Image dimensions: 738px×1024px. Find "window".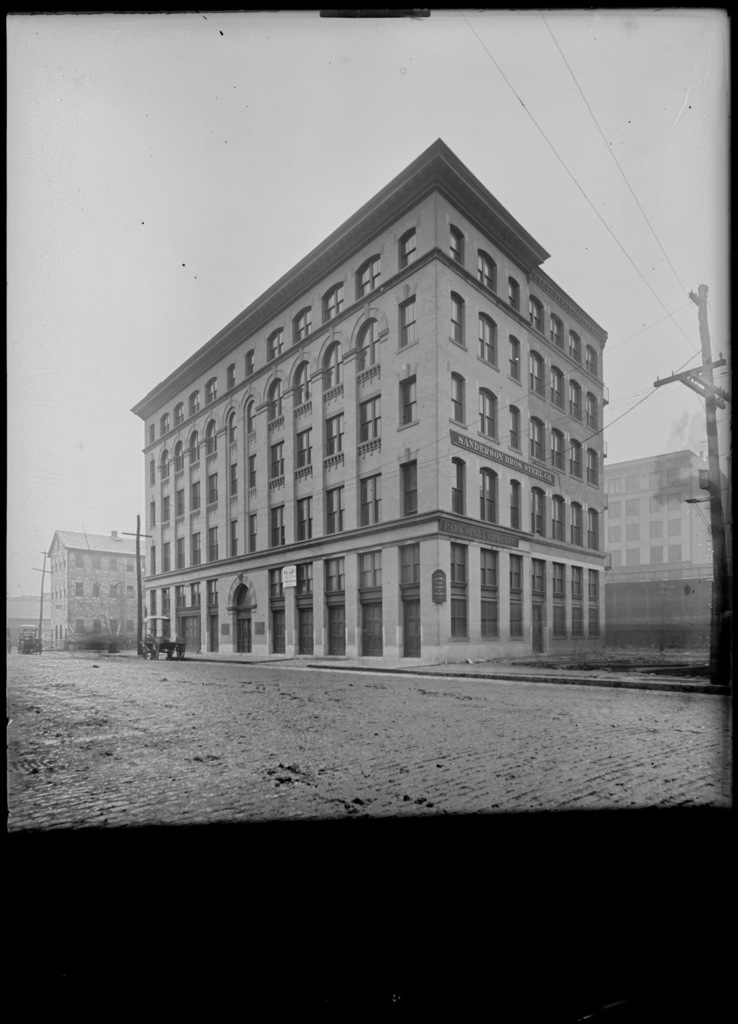
582, 450, 600, 485.
